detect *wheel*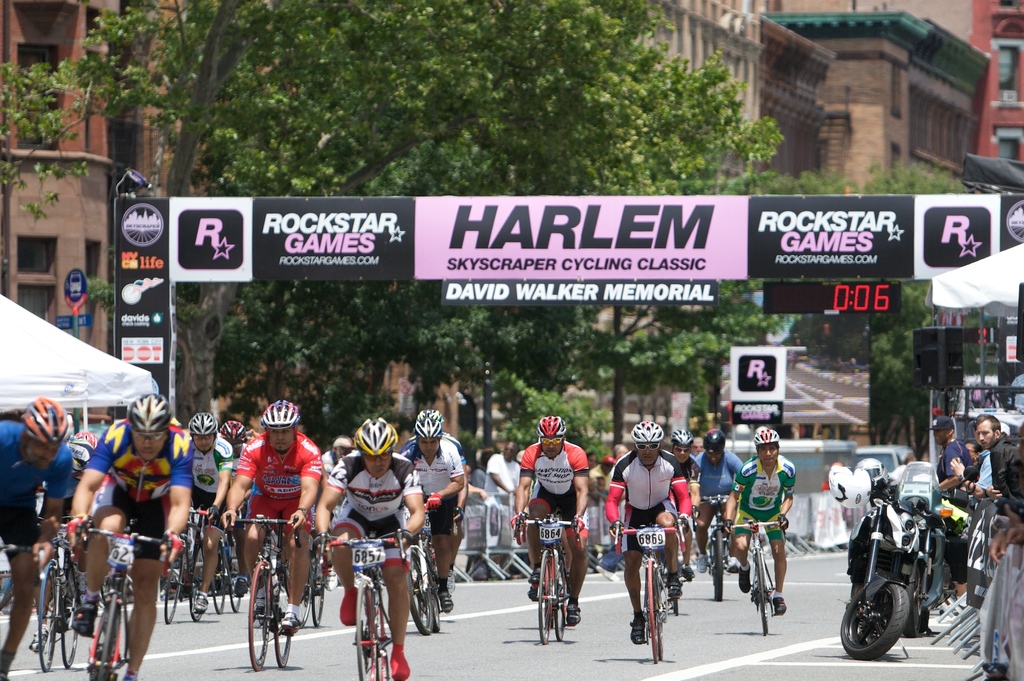
[left=228, top=537, right=243, bottom=612]
